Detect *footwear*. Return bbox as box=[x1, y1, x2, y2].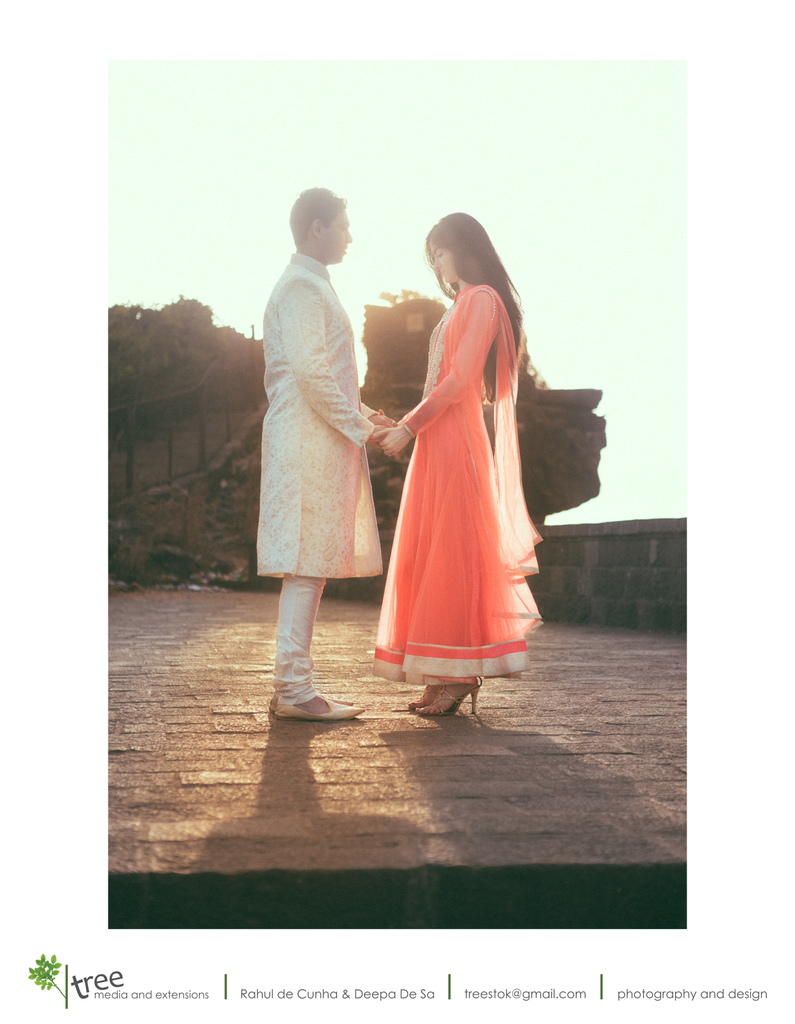
box=[271, 695, 353, 704].
